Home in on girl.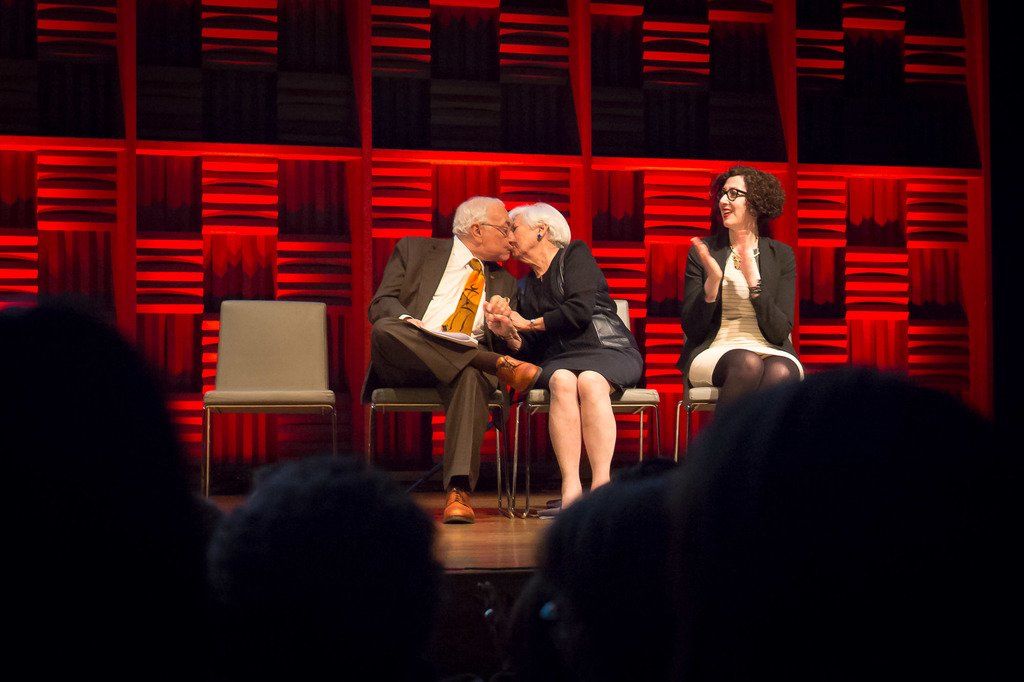
Homed in at 685 159 805 400.
